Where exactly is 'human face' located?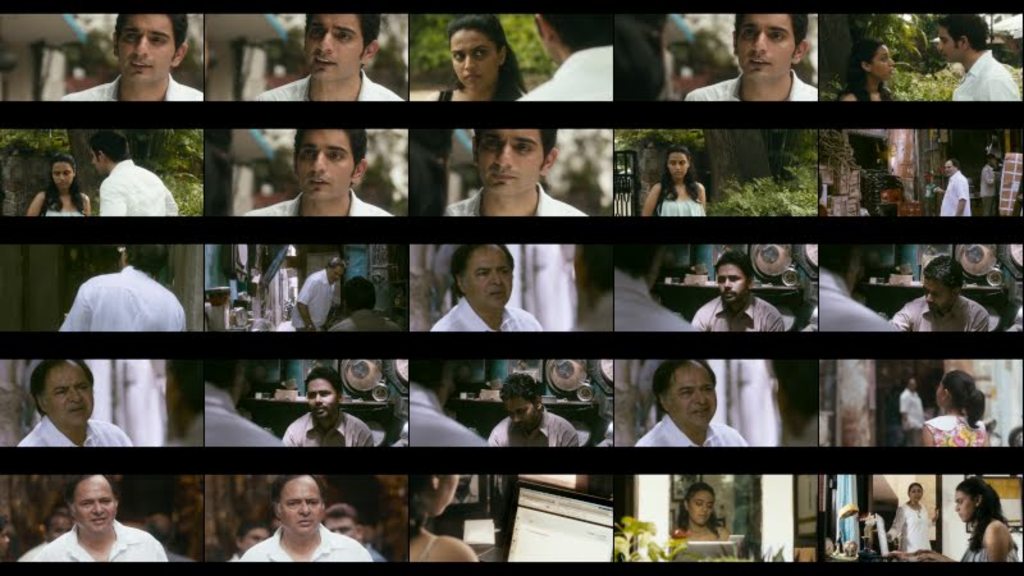
Its bounding box is Rect(88, 141, 105, 183).
